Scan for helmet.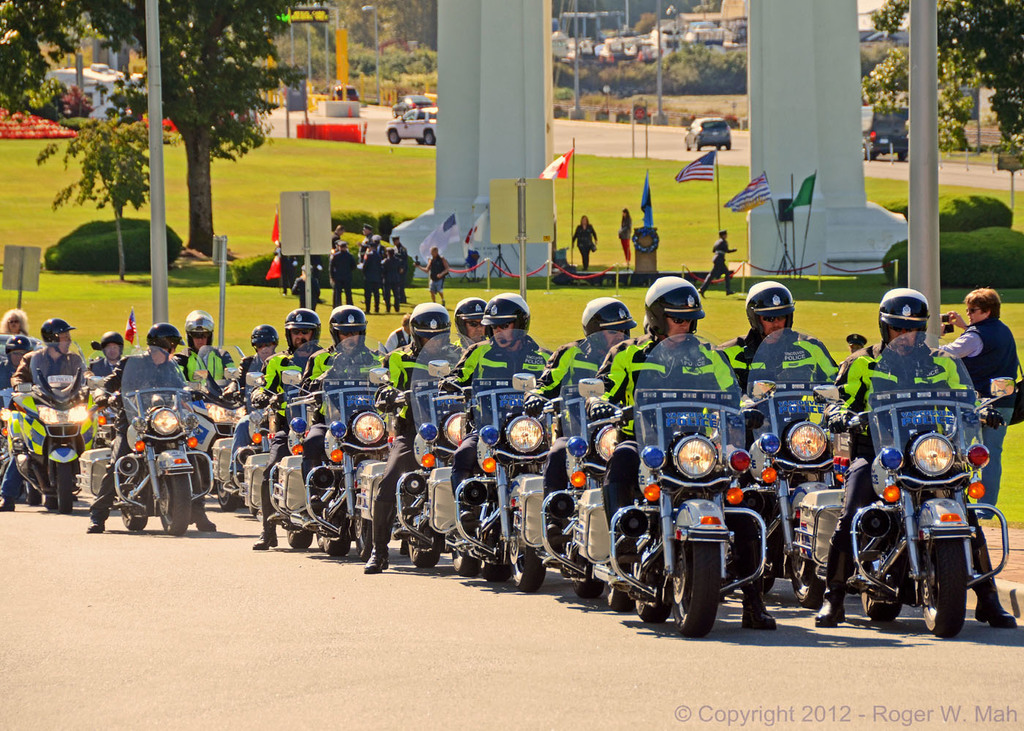
Scan result: 576, 296, 639, 367.
